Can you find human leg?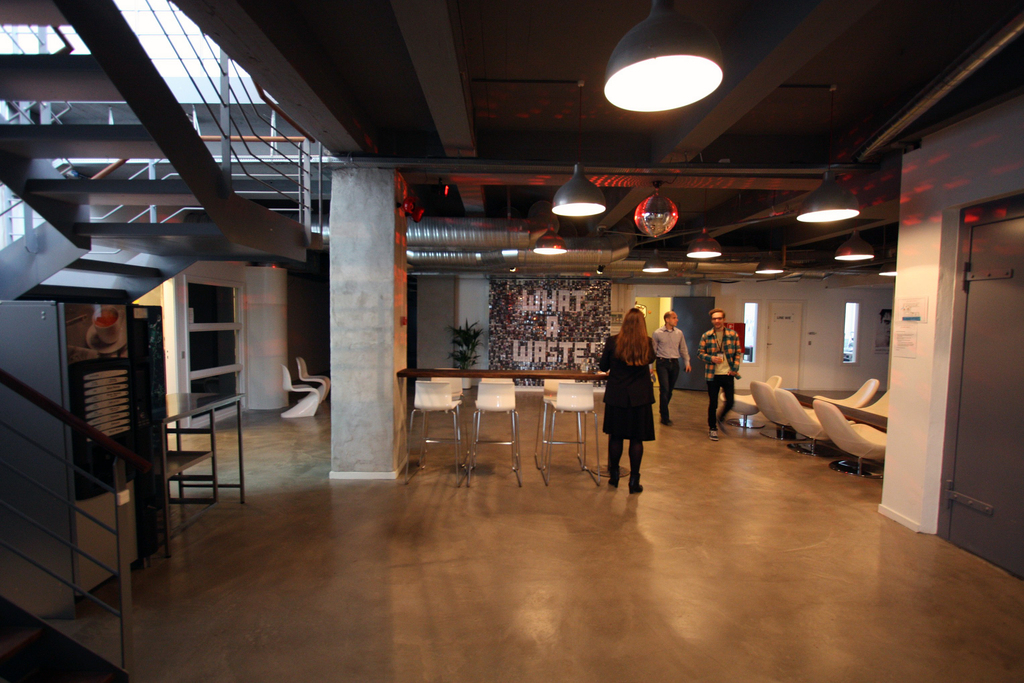
Yes, bounding box: box(657, 355, 669, 427).
